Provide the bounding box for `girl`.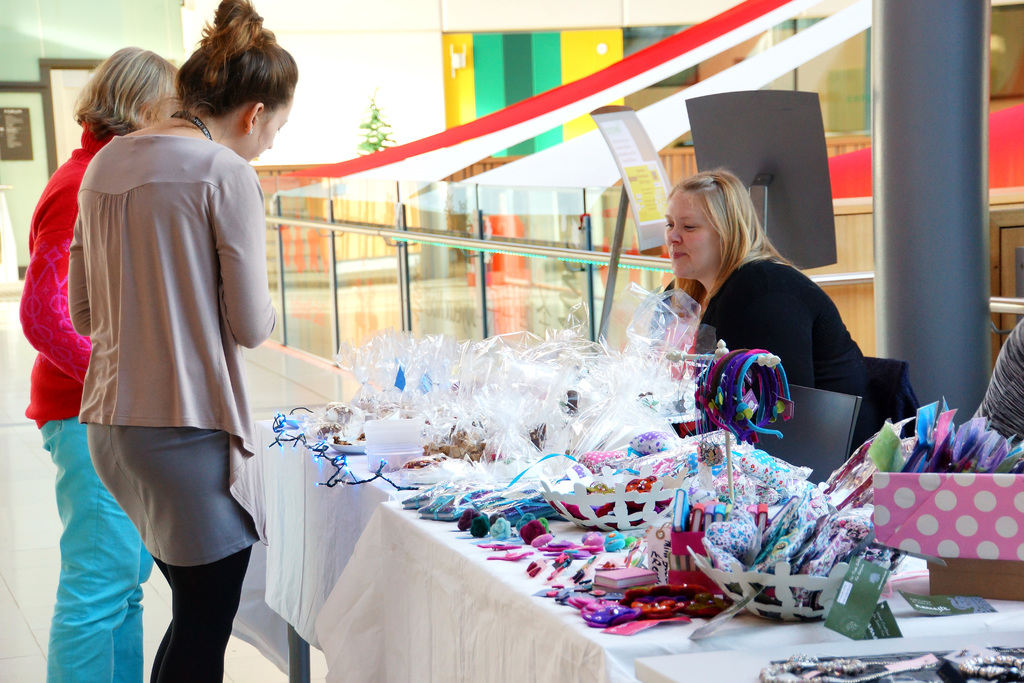
bbox(667, 171, 910, 439).
